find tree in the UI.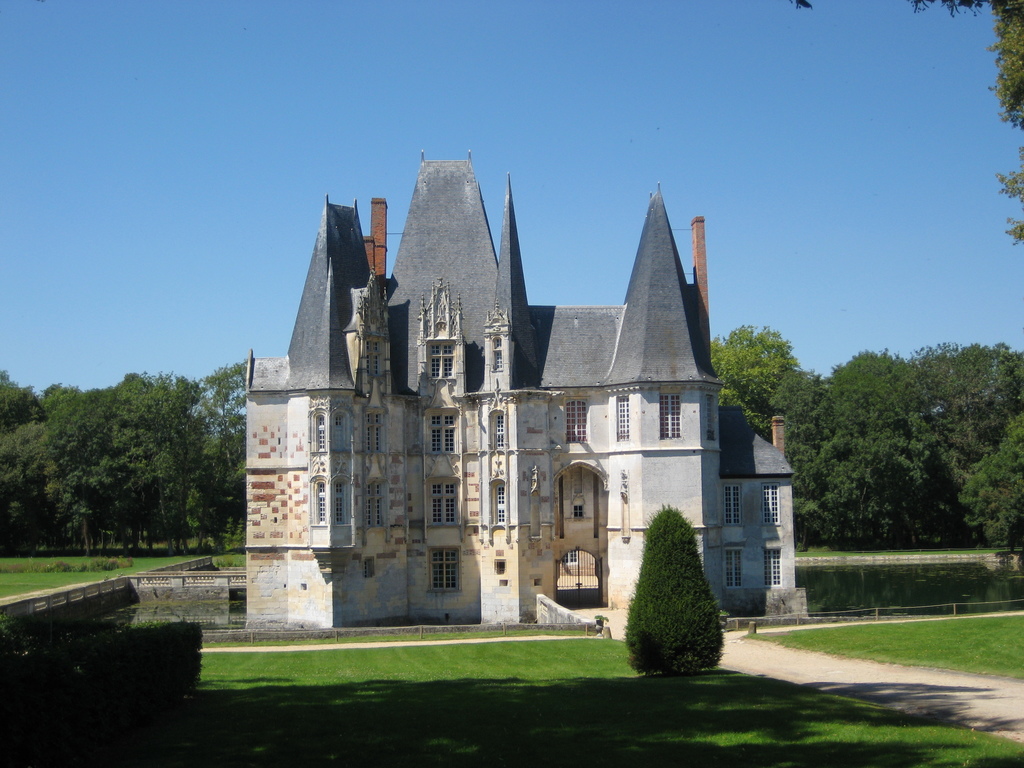
UI element at [789, 3, 1023, 242].
